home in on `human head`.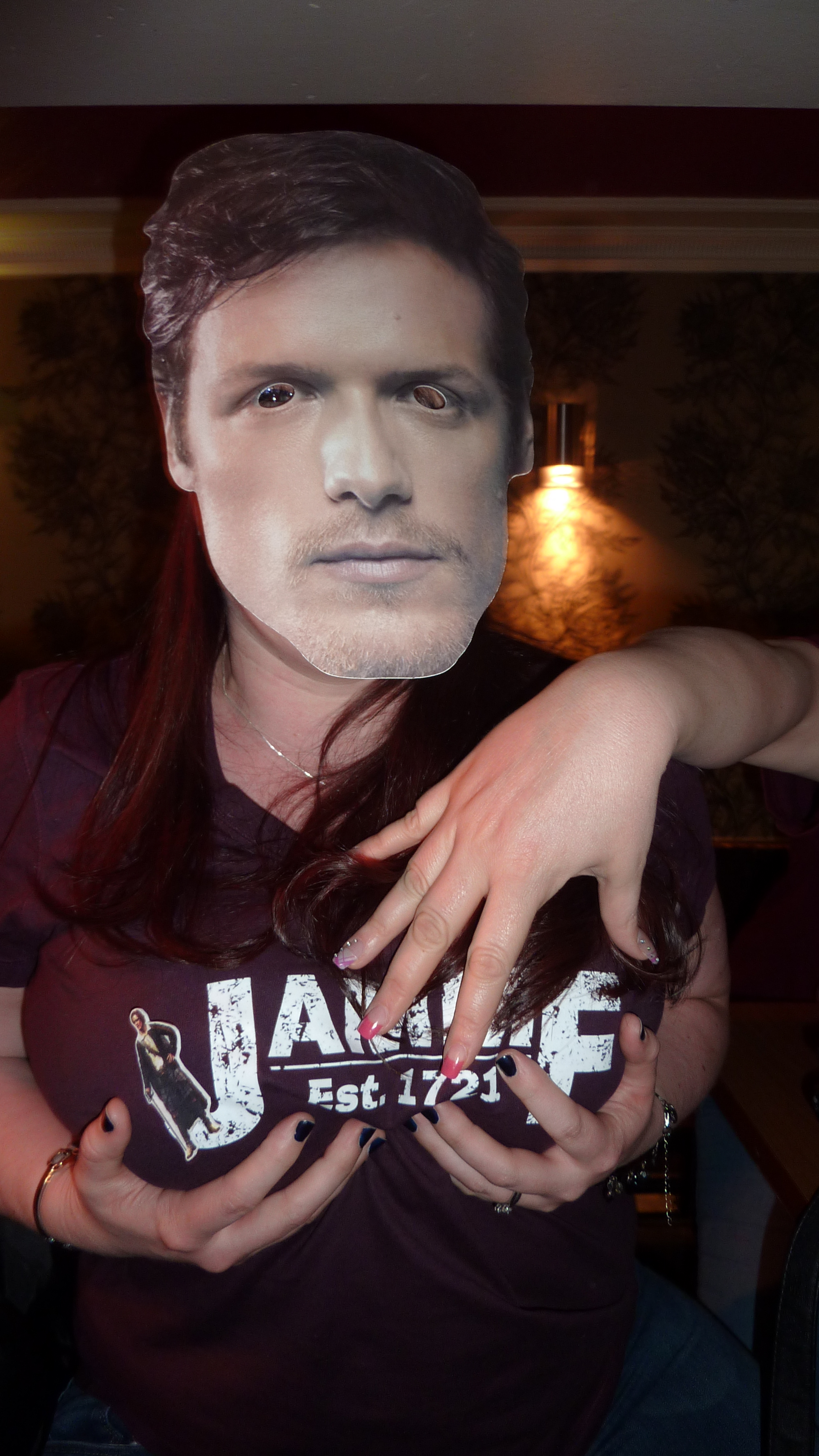
Homed in at rect(54, 48, 197, 250).
